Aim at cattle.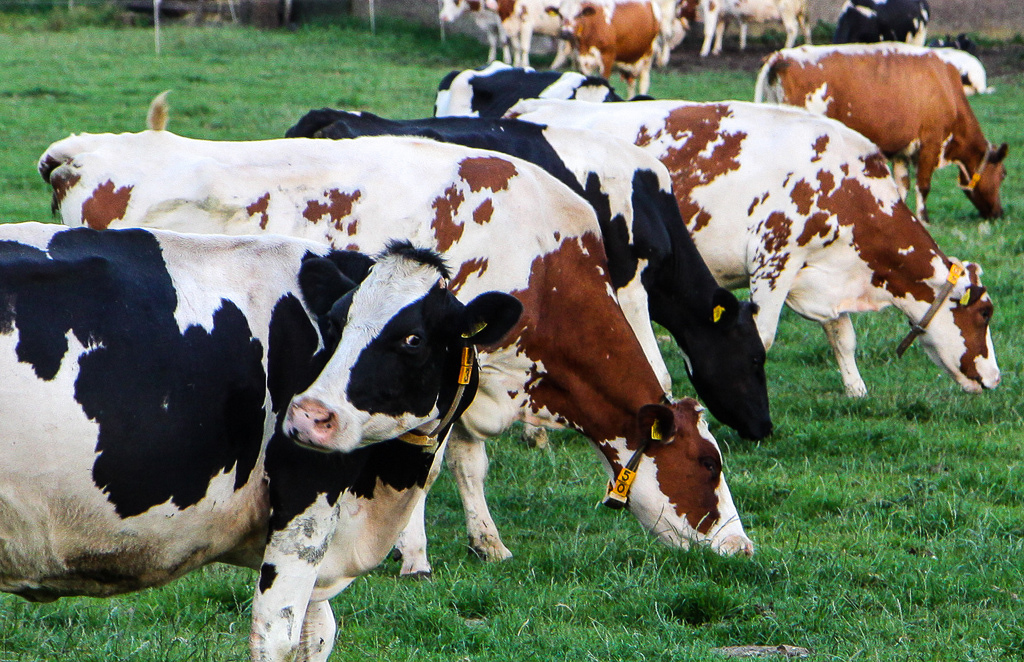
Aimed at [left=755, top=42, right=1013, bottom=232].
